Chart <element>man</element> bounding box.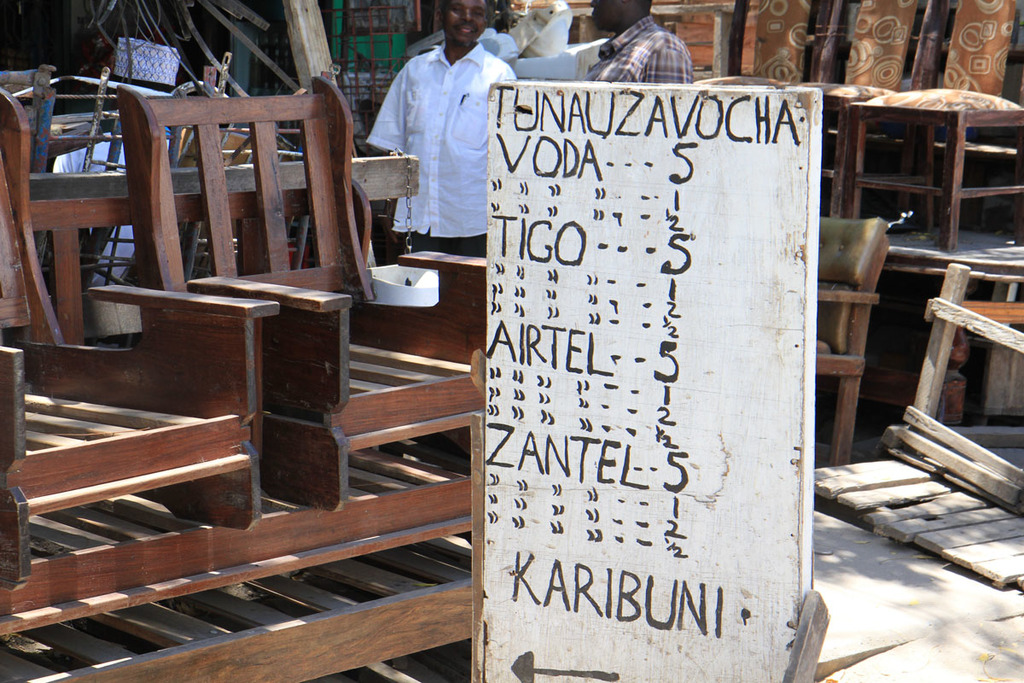
Charted: Rect(361, 4, 518, 304).
